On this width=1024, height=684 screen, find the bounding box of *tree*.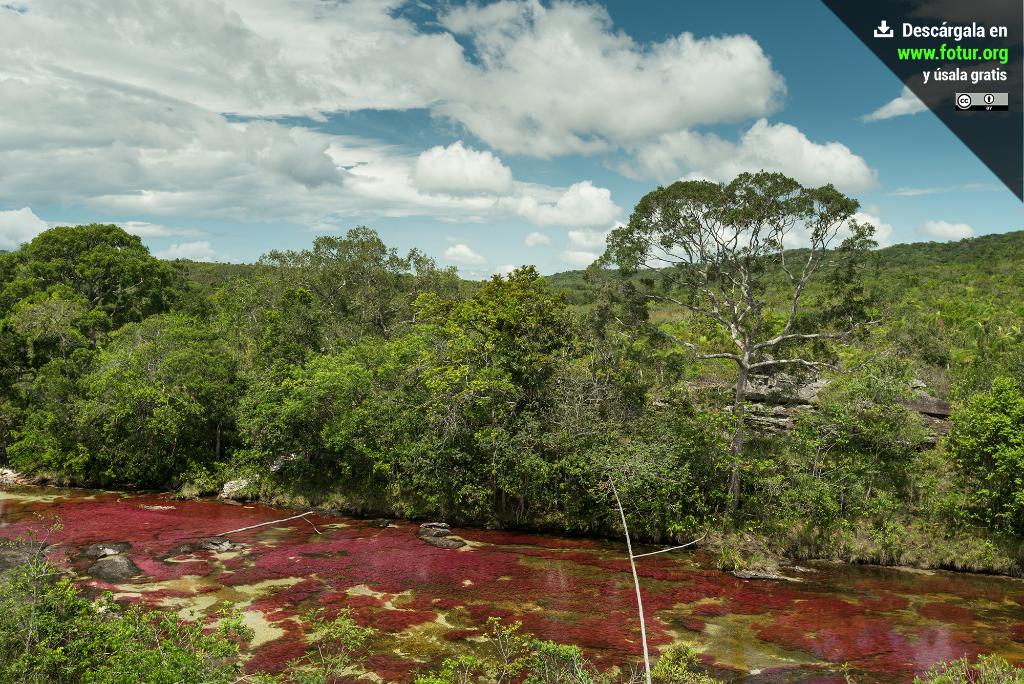
Bounding box: BBox(603, 149, 890, 540).
